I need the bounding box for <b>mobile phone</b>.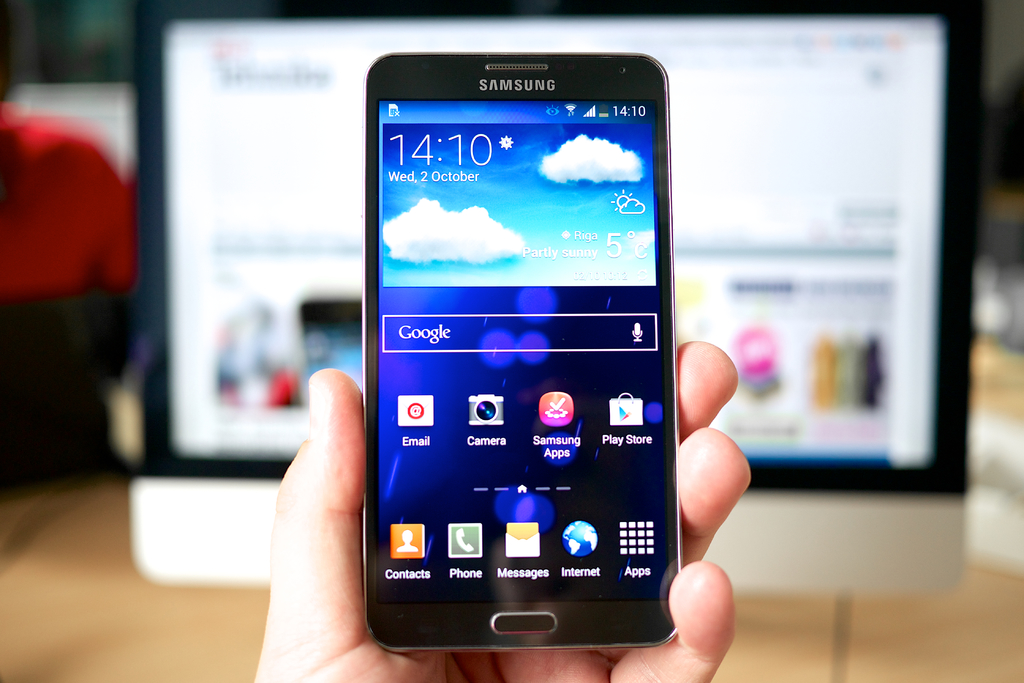
Here it is: [left=324, top=36, right=721, bottom=674].
